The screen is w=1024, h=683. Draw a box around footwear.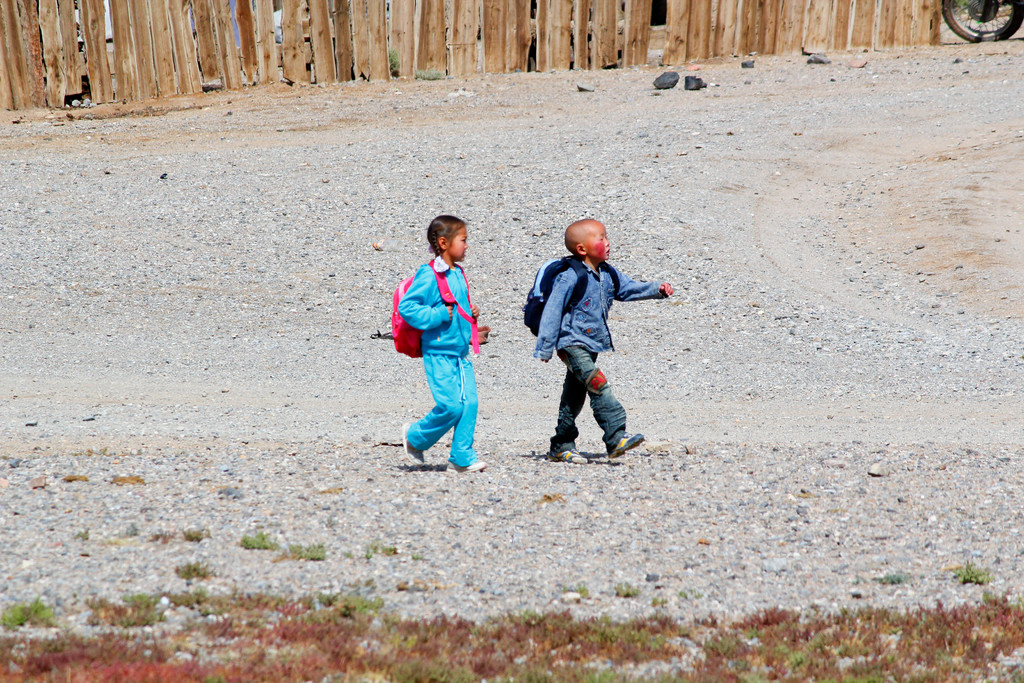
(left=605, top=427, right=645, bottom=453).
